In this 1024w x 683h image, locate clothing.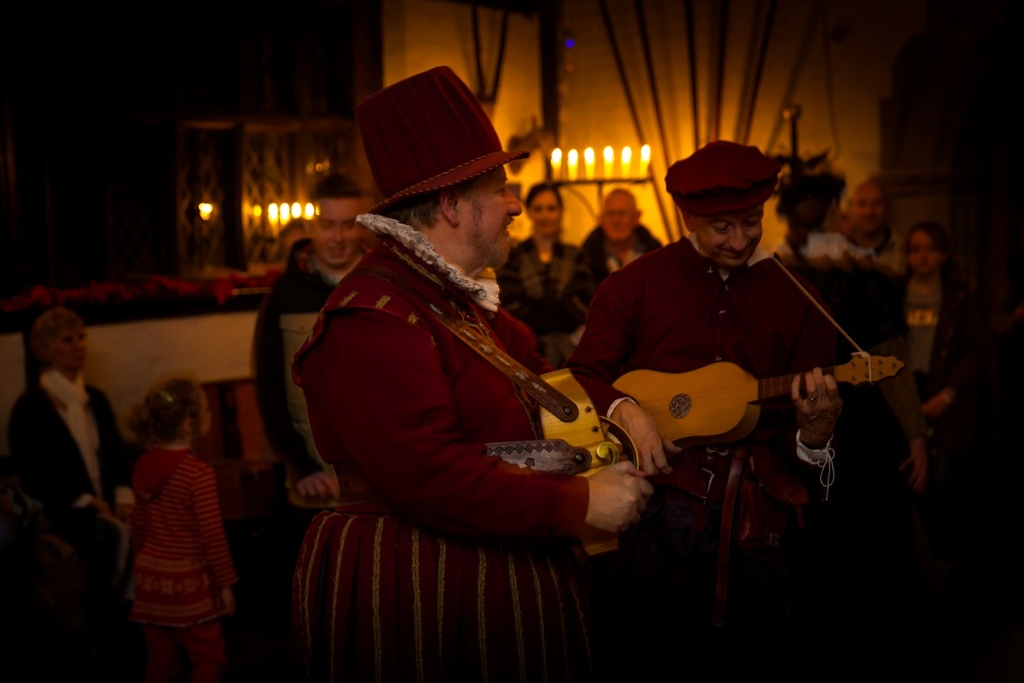
Bounding box: region(778, 250, 893, 517).
